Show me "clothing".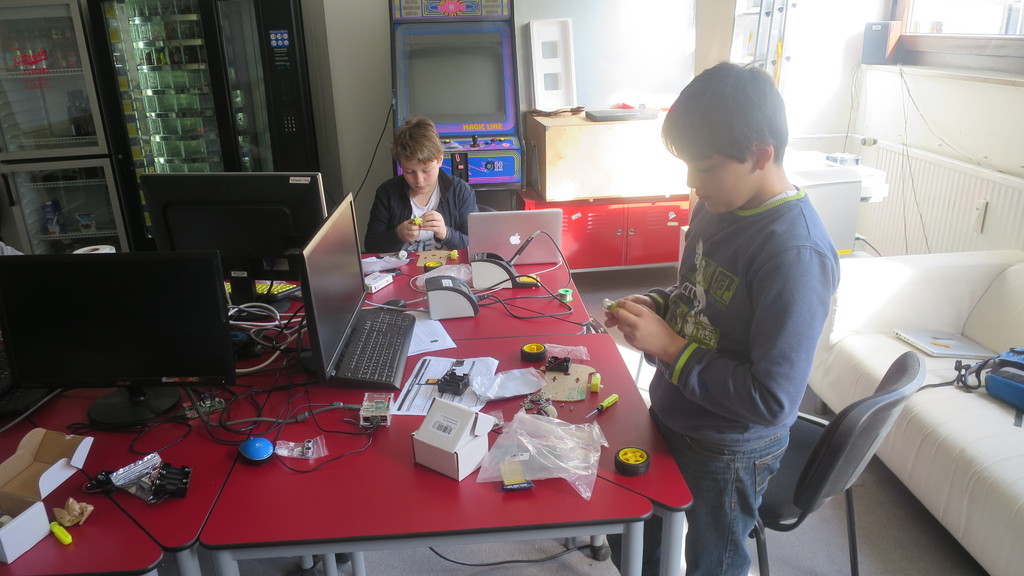
"clothing" is here: 586 188 803 575.
